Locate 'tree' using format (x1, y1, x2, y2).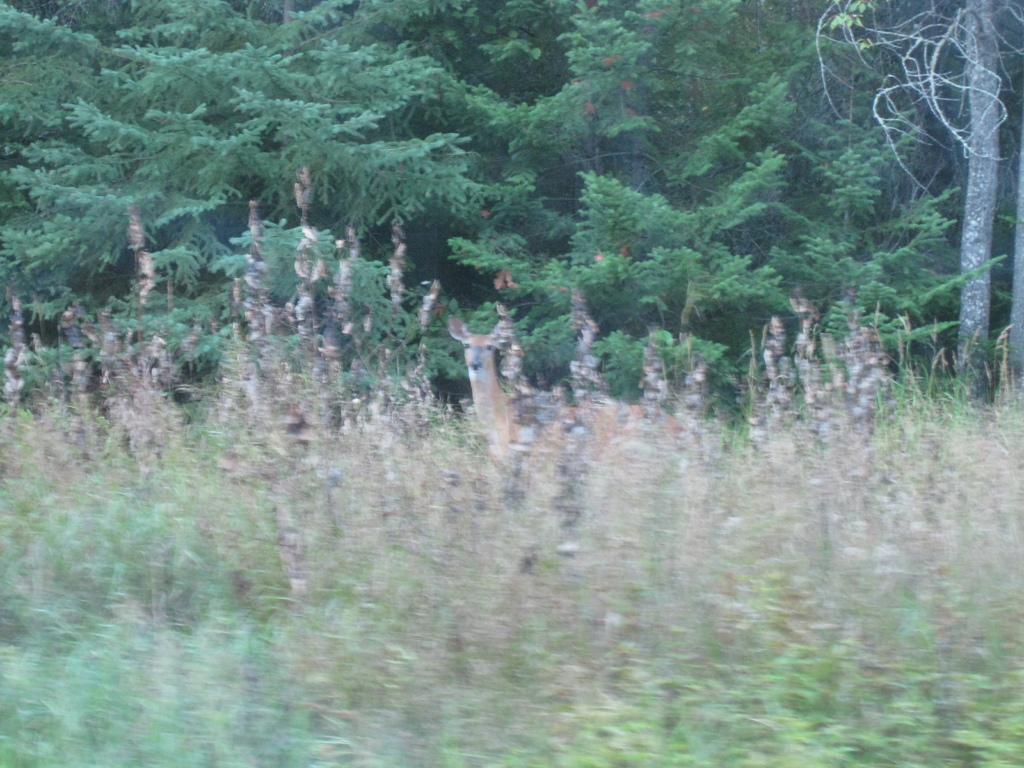
(2, 2, 1015, 392).
